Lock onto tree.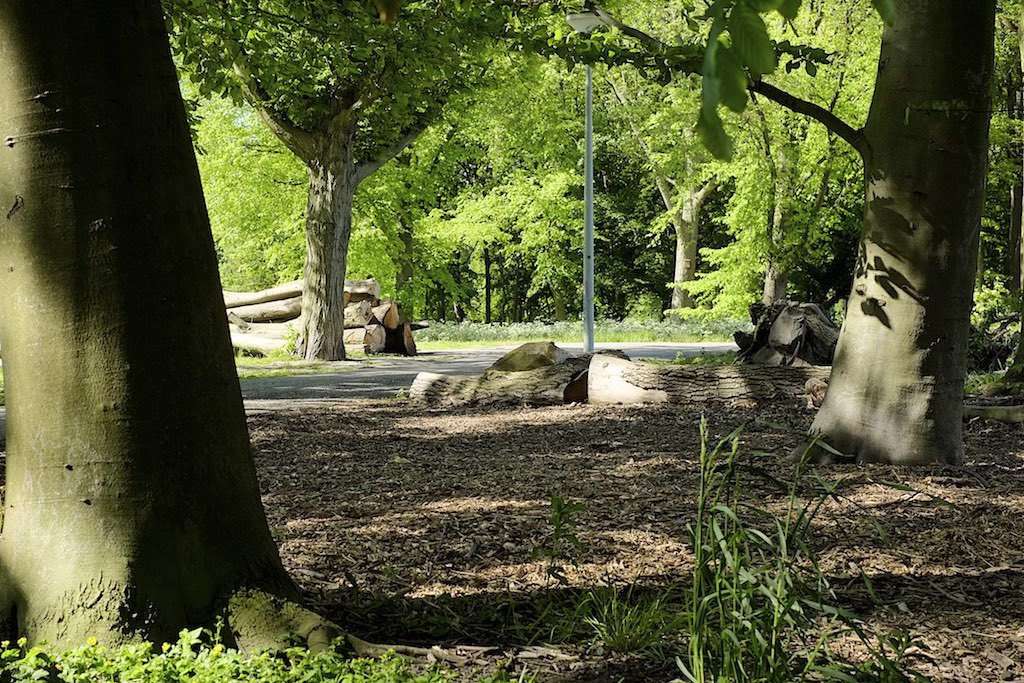
Locked: <box>0,0,424,682</box>.
